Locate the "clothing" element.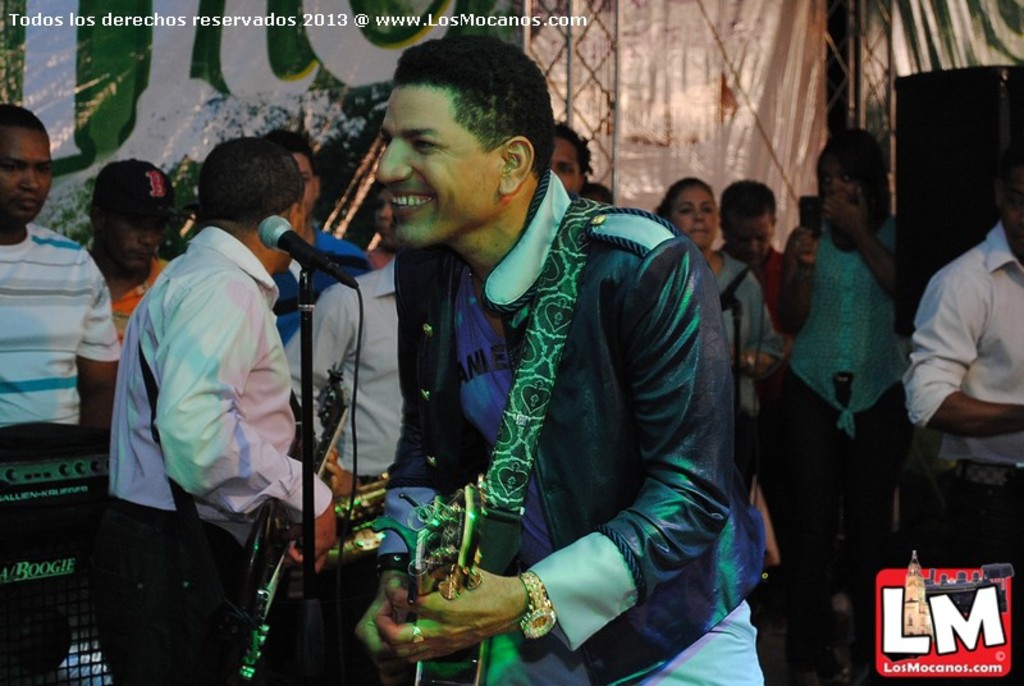
Element bbox: l=378, t=164, r=763, b=685.
